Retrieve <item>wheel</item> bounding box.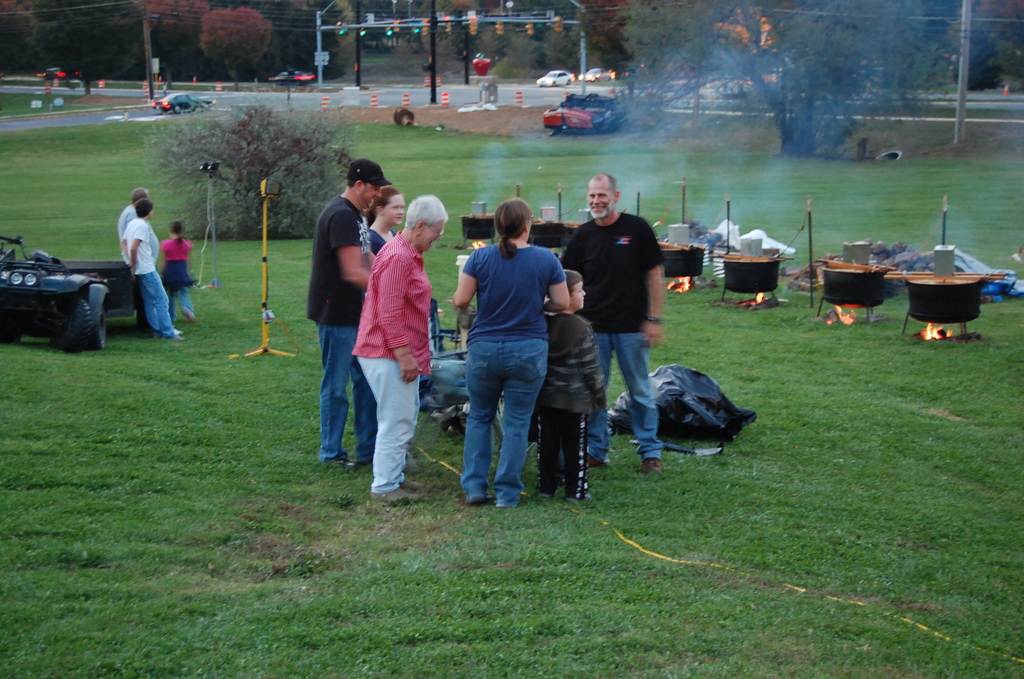
Bounding box: x1=92, y1=306, x2=113, y2=353.
